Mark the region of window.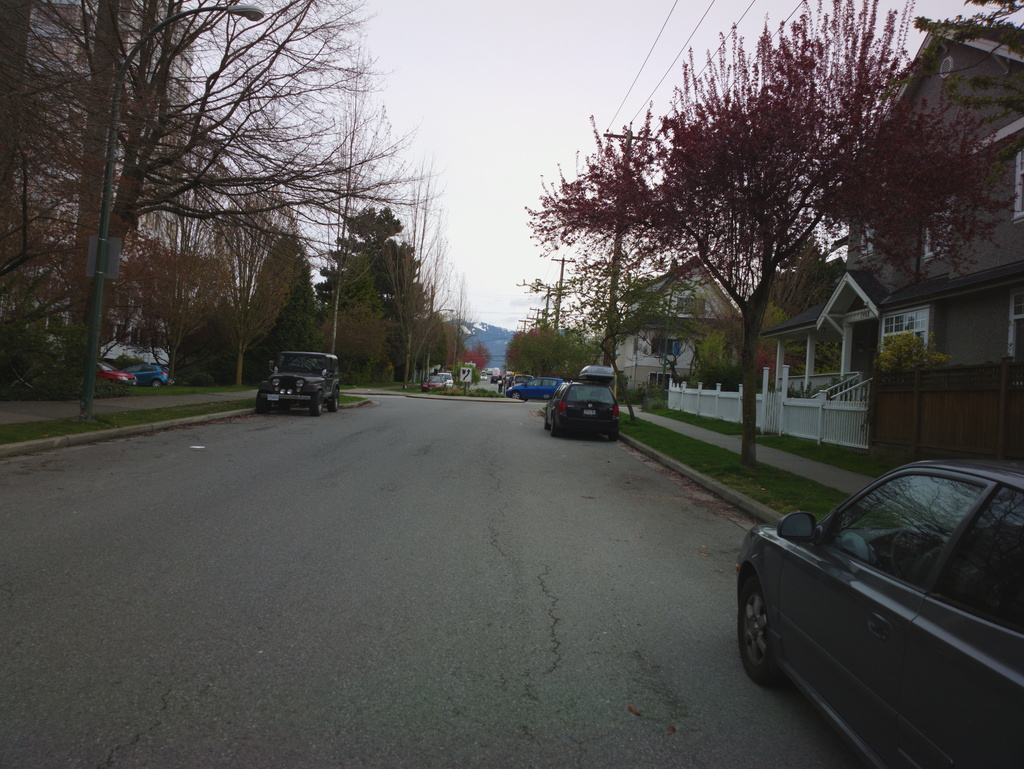
Region: <box>879,306,931,361</box>.
